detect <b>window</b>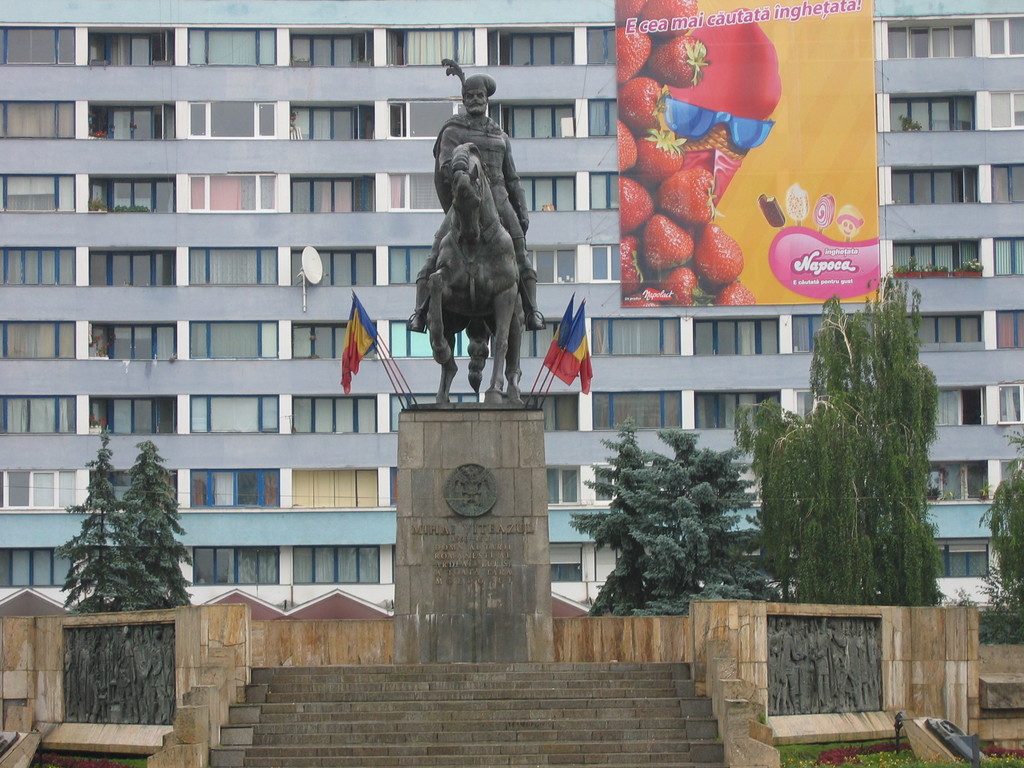
(x1=934, y1=385, x2=1006, y2=426)
